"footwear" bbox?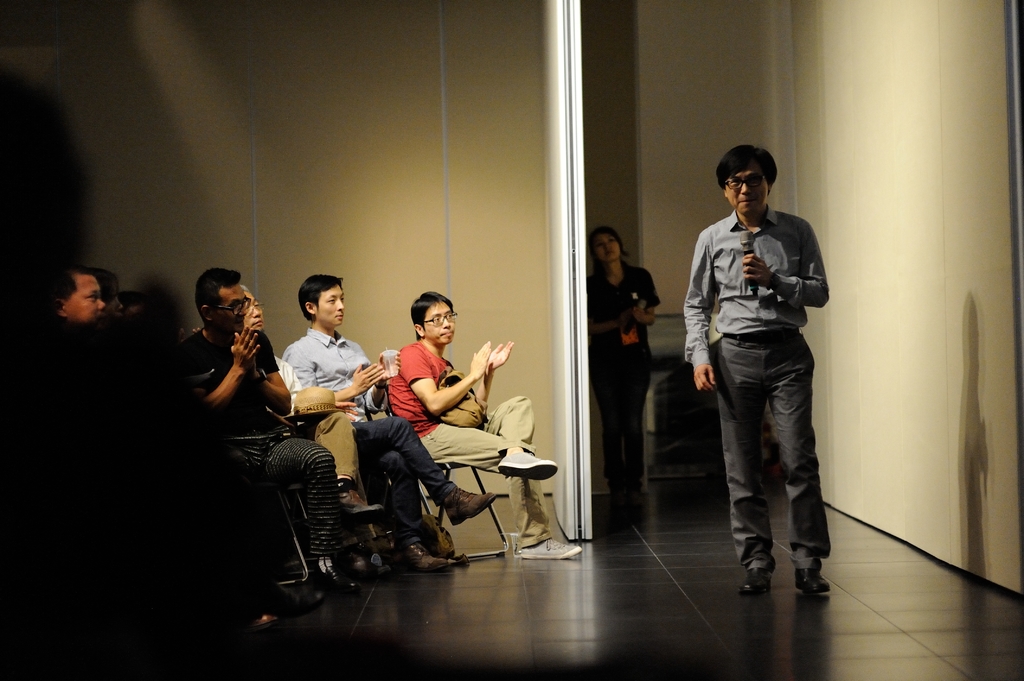
[628,479,646,509]
